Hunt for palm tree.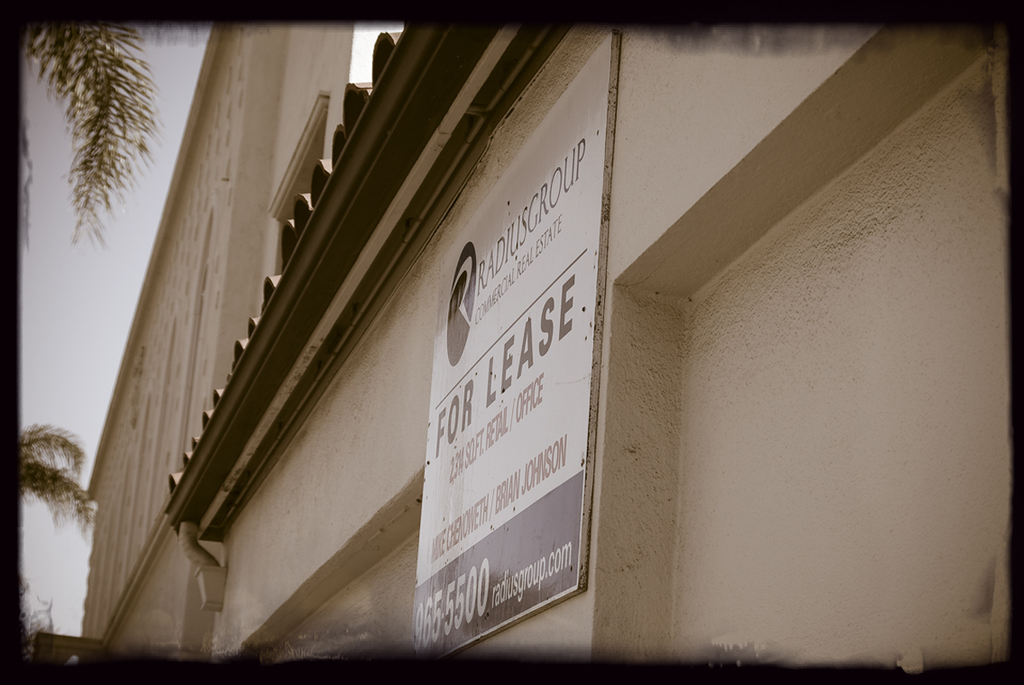
Hunted down at pyautogui.locateOnScreen(22, 17, 159, 242).
